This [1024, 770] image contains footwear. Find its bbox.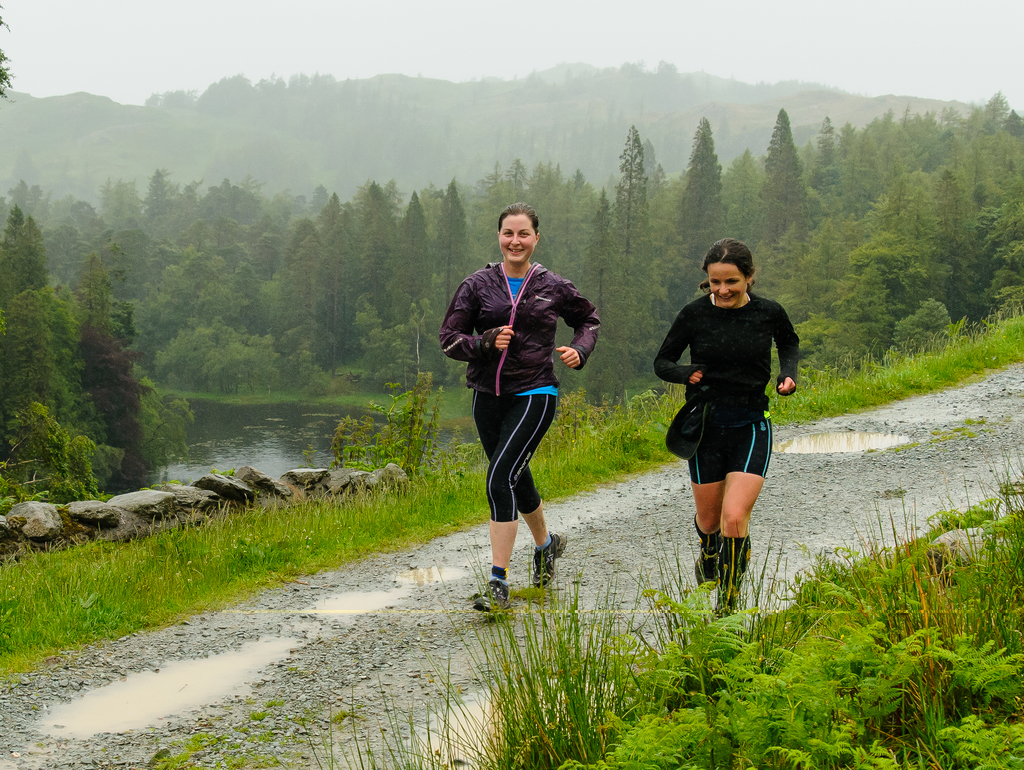
695,545,727,589.
